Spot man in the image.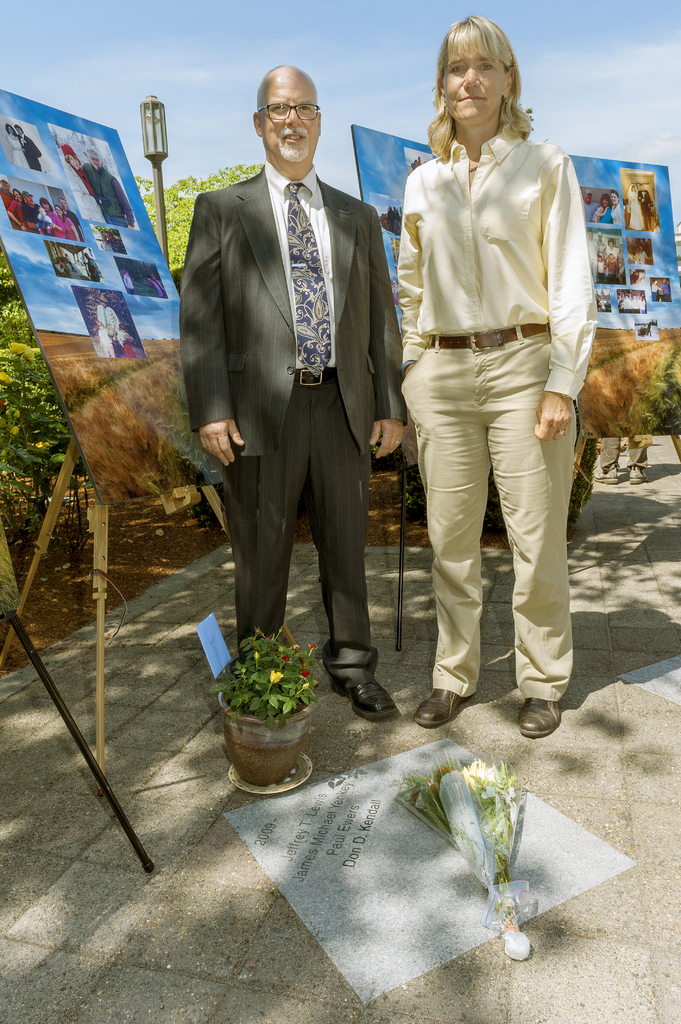
man found at <region>61, 199, 83, 239</region>.
